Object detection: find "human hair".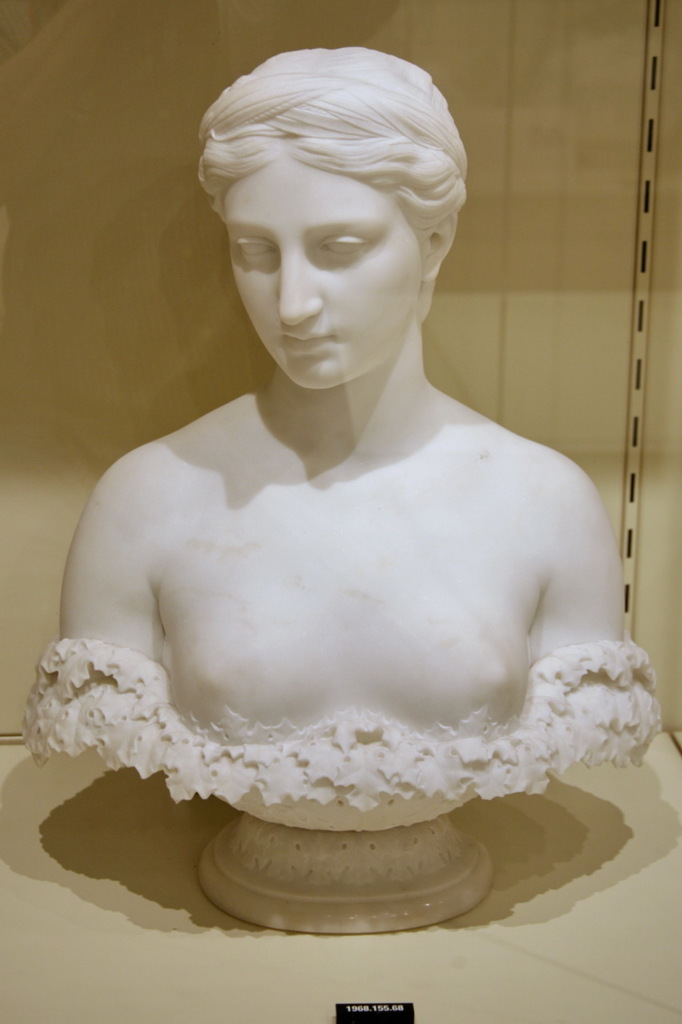
left=197, top=37, right=477, bottom=372.
